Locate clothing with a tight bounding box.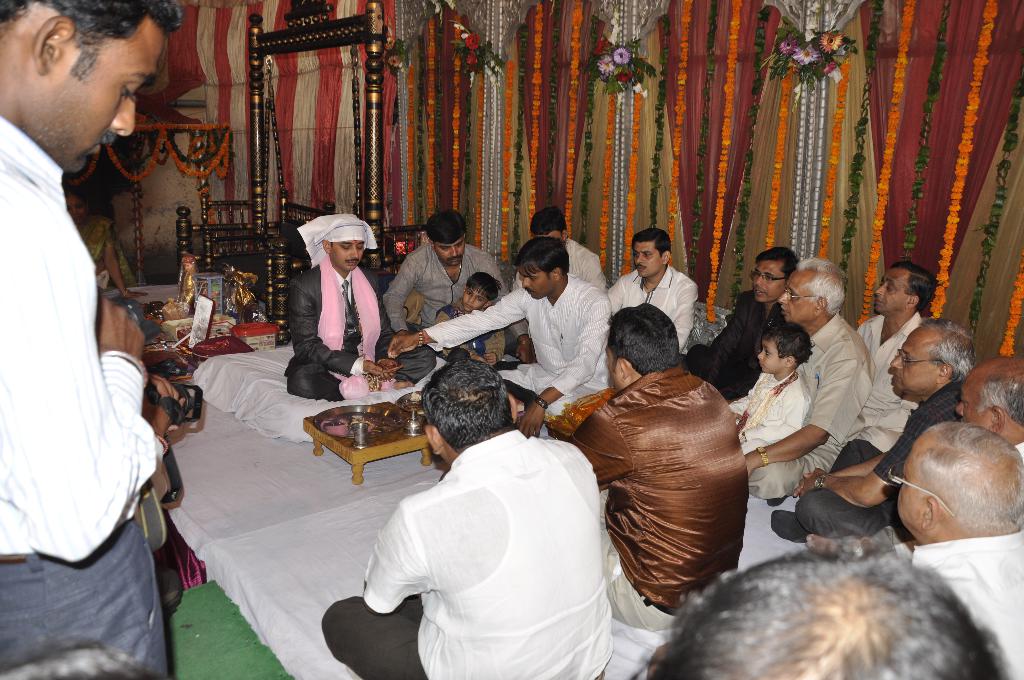
<region>0, 108, 172, 679</region>.
